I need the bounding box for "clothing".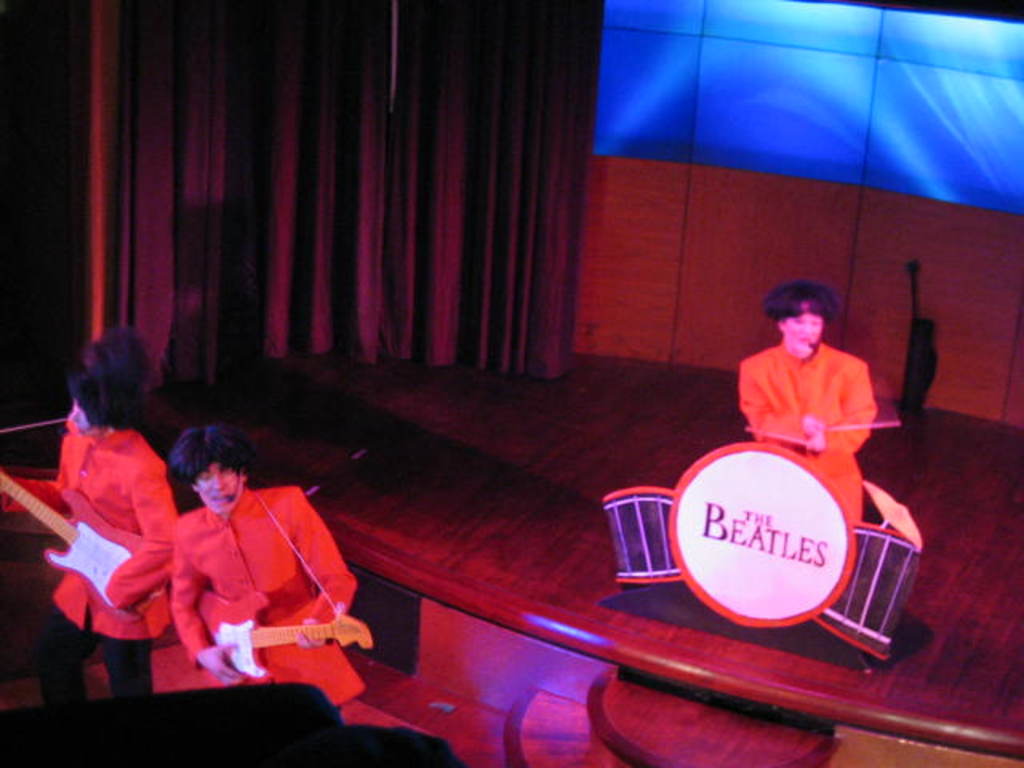
Here it is: box=[168, 483, 368, 710].
